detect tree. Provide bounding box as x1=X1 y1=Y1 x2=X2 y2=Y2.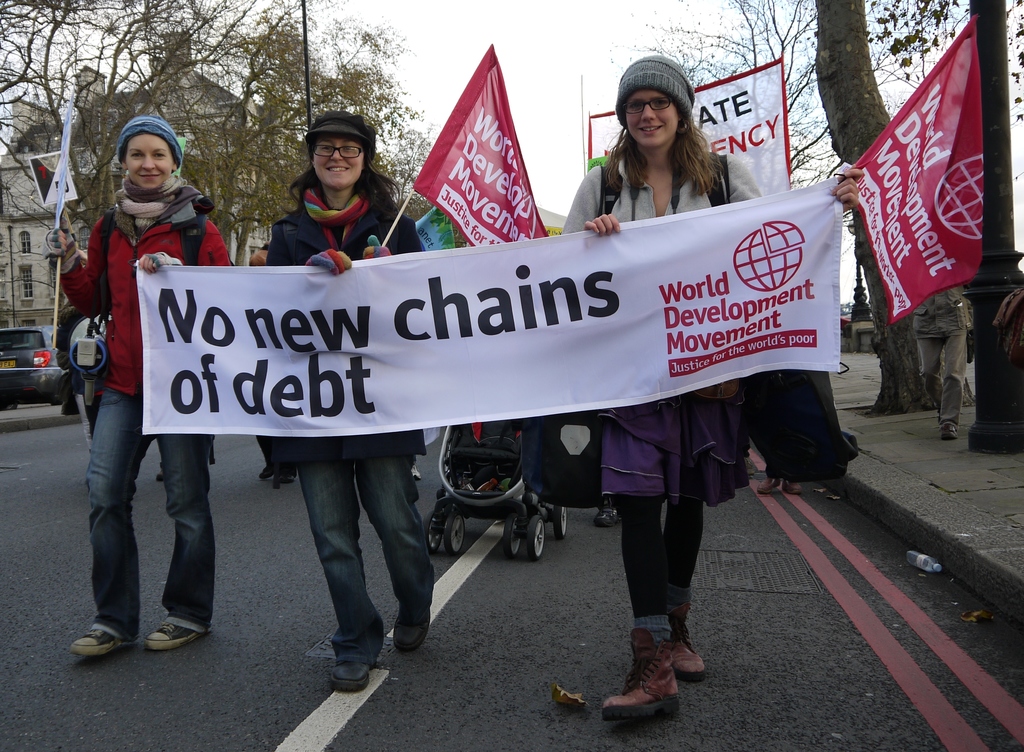
x1=812 y1=0 x2=975 y2=416.
